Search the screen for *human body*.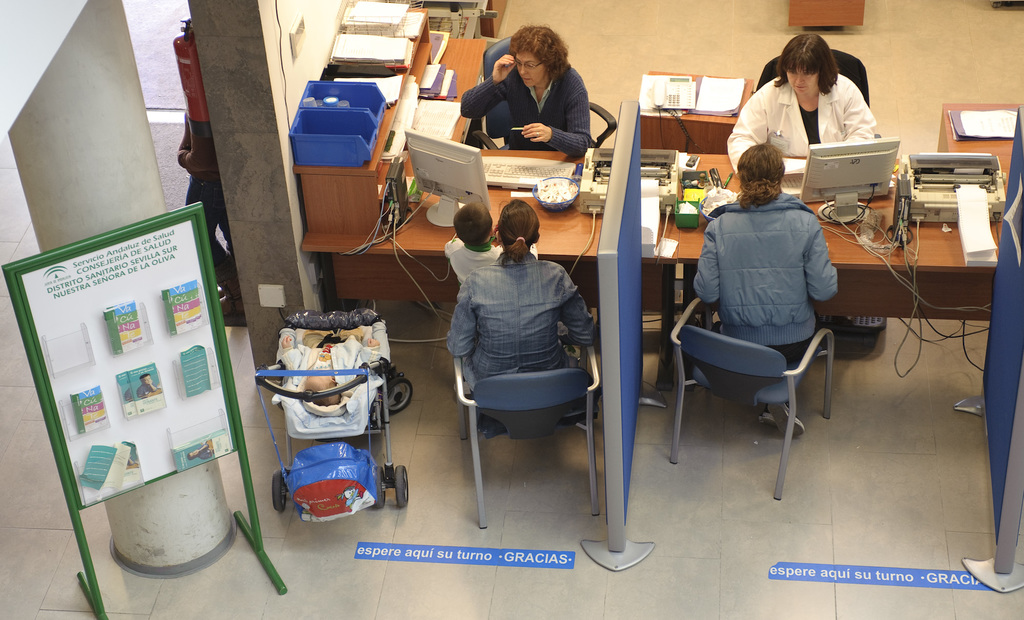
Found at {"left": 447, "top": 243, "right": 547, "bottom": 294}.
